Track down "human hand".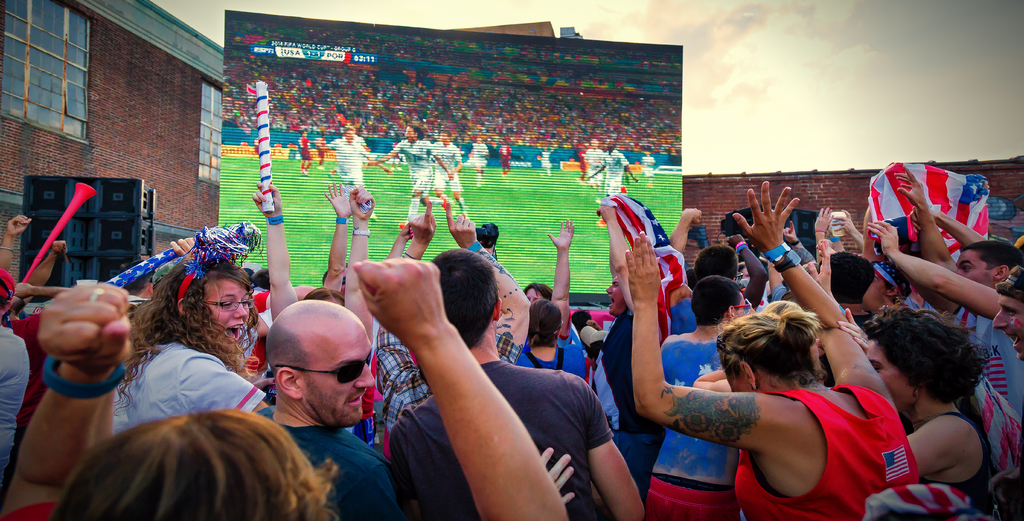
Tracked to select_region(730, 179, 800, 257).
